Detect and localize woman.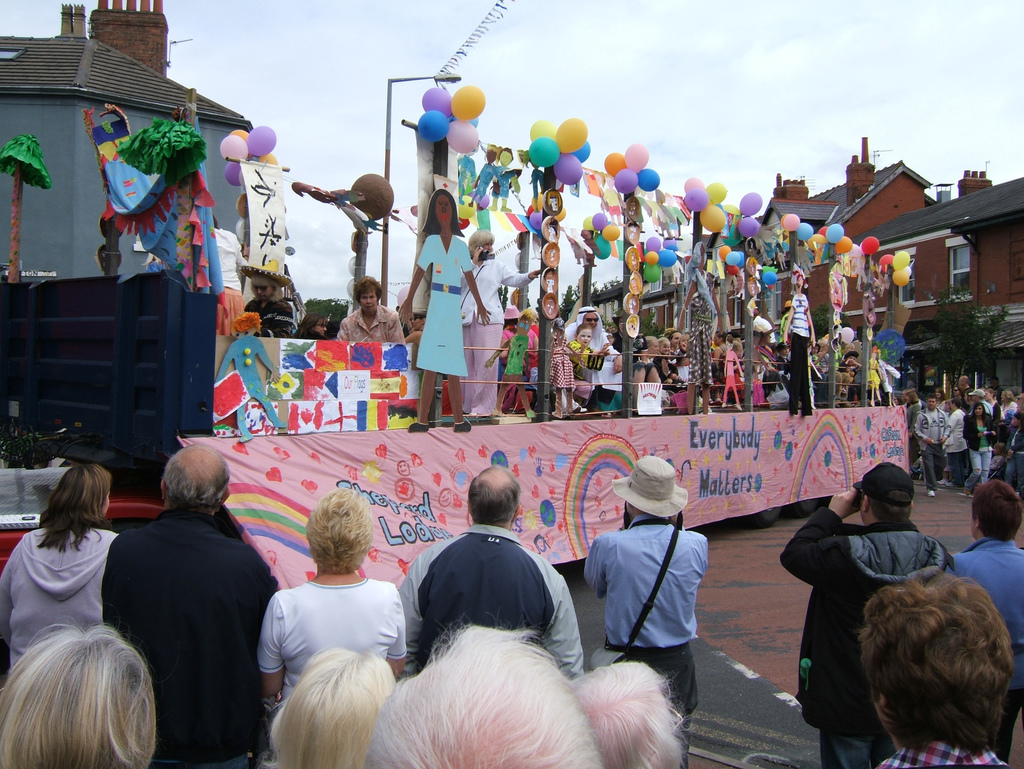
Localized at pyautogui.locateOnScreen(962, 402, 995, 496).
